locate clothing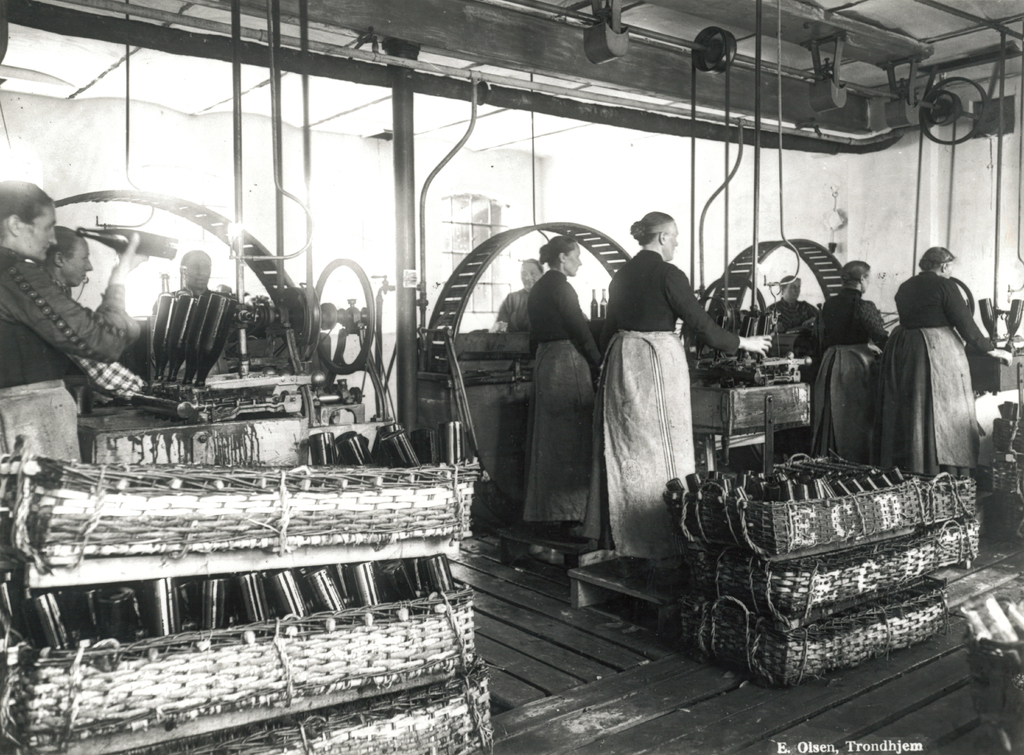
detection(886, 266, 996, 476)
